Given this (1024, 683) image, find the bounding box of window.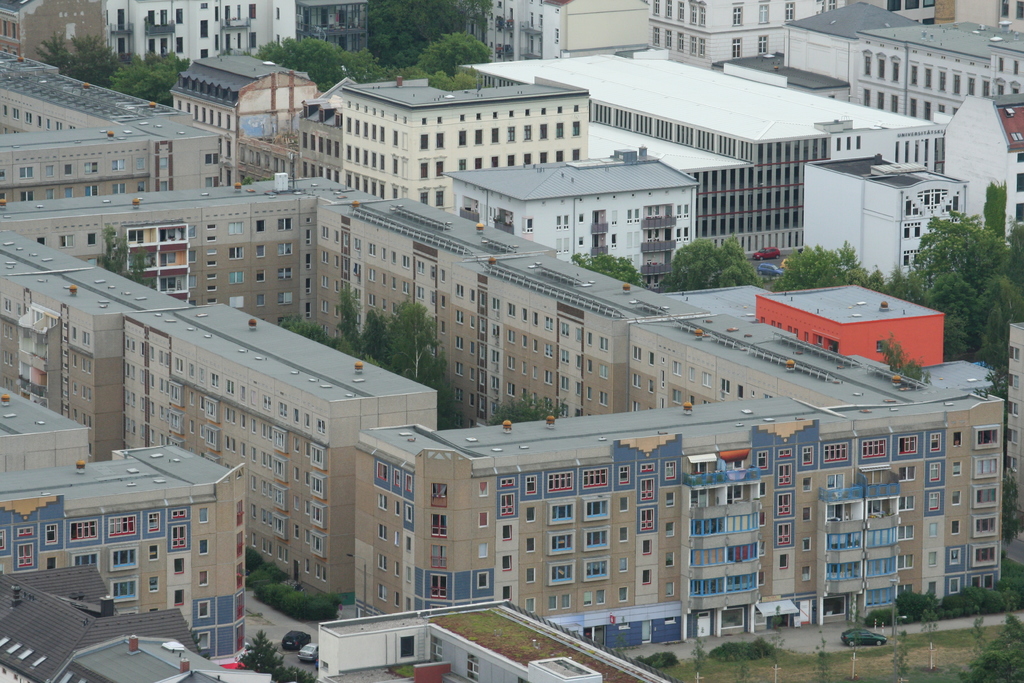
region(642, 506, 653, 528).
